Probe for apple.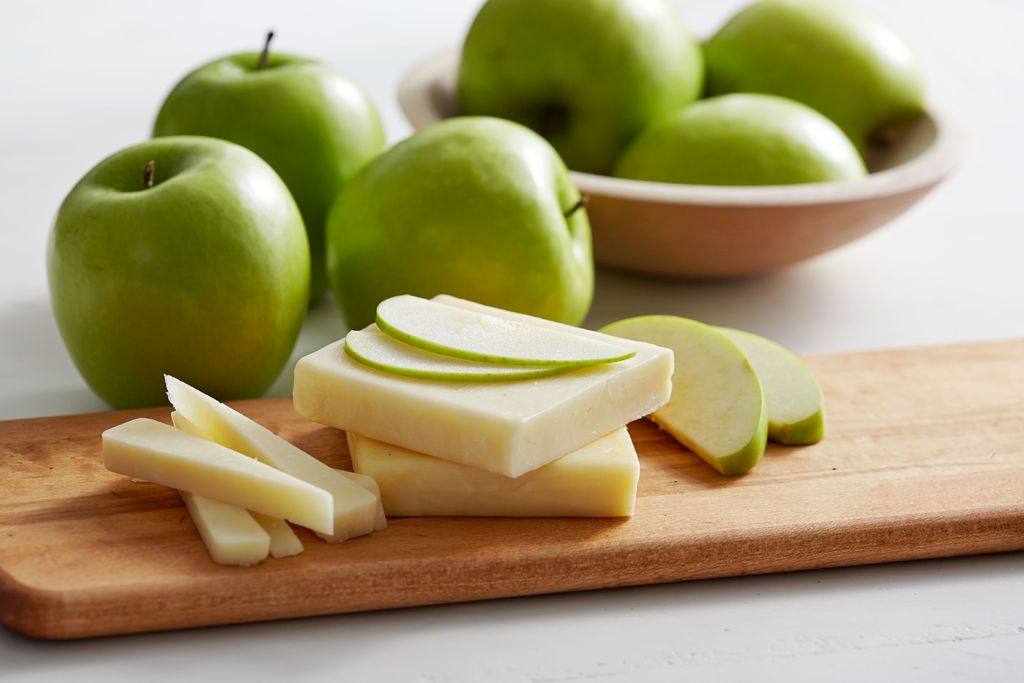
Probe result: [x1=320, y1=115, x2=601, y2=337].
